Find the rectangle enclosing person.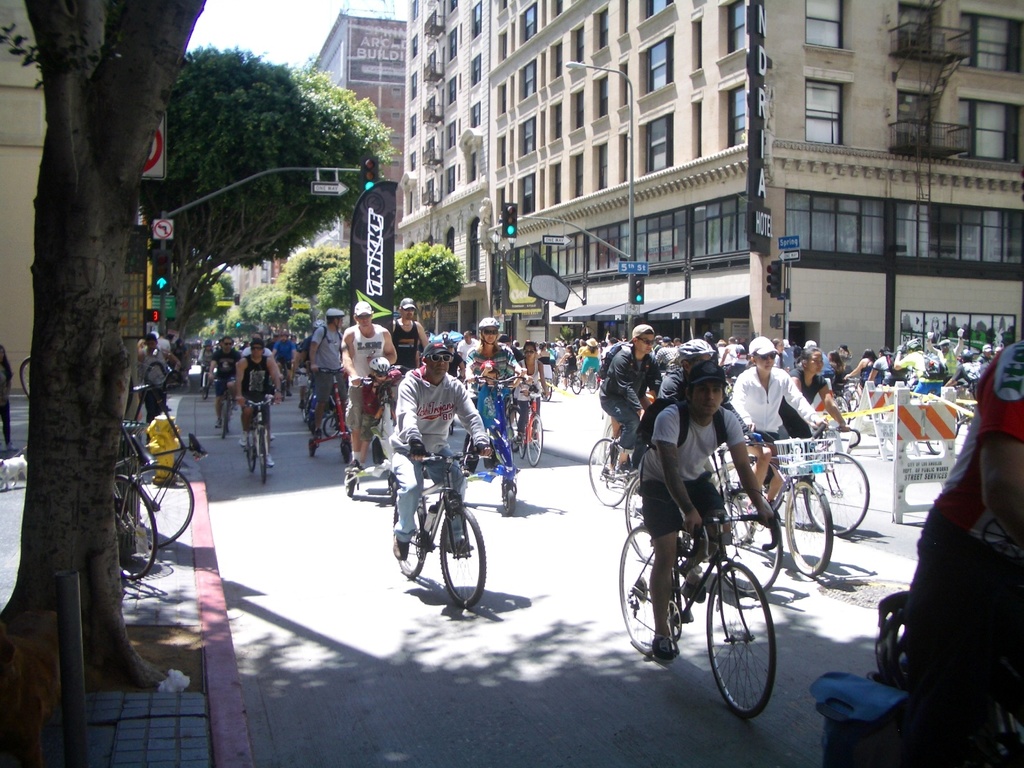
left=344, top=301, right=398, bottom=465.
